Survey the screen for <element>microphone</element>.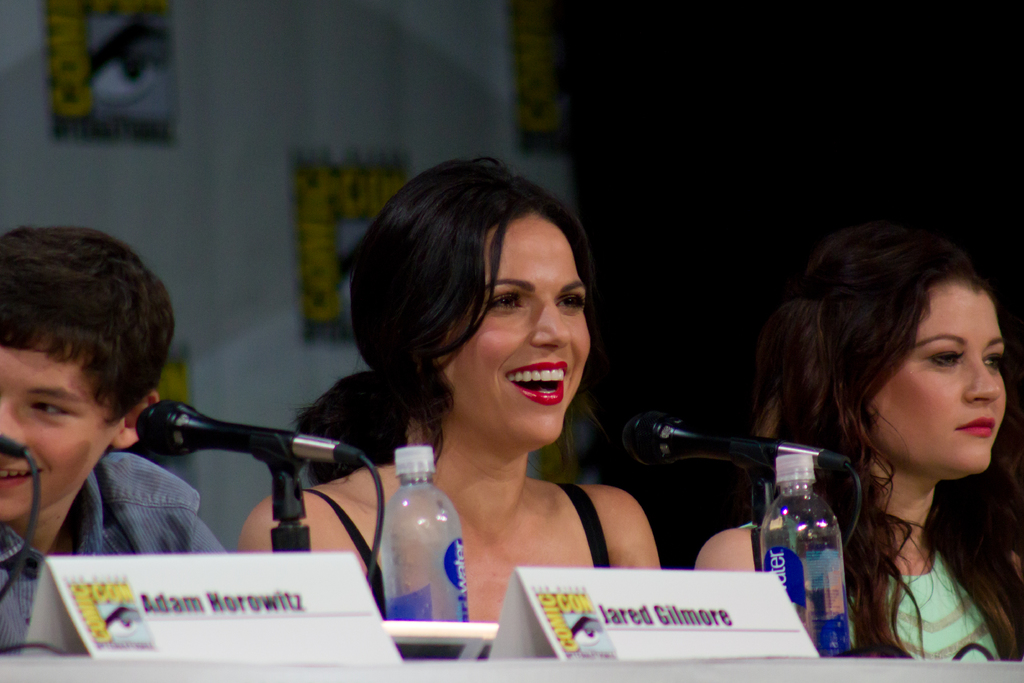
Survey found: [x1=619, y1=406, x2=850, y2=476].
